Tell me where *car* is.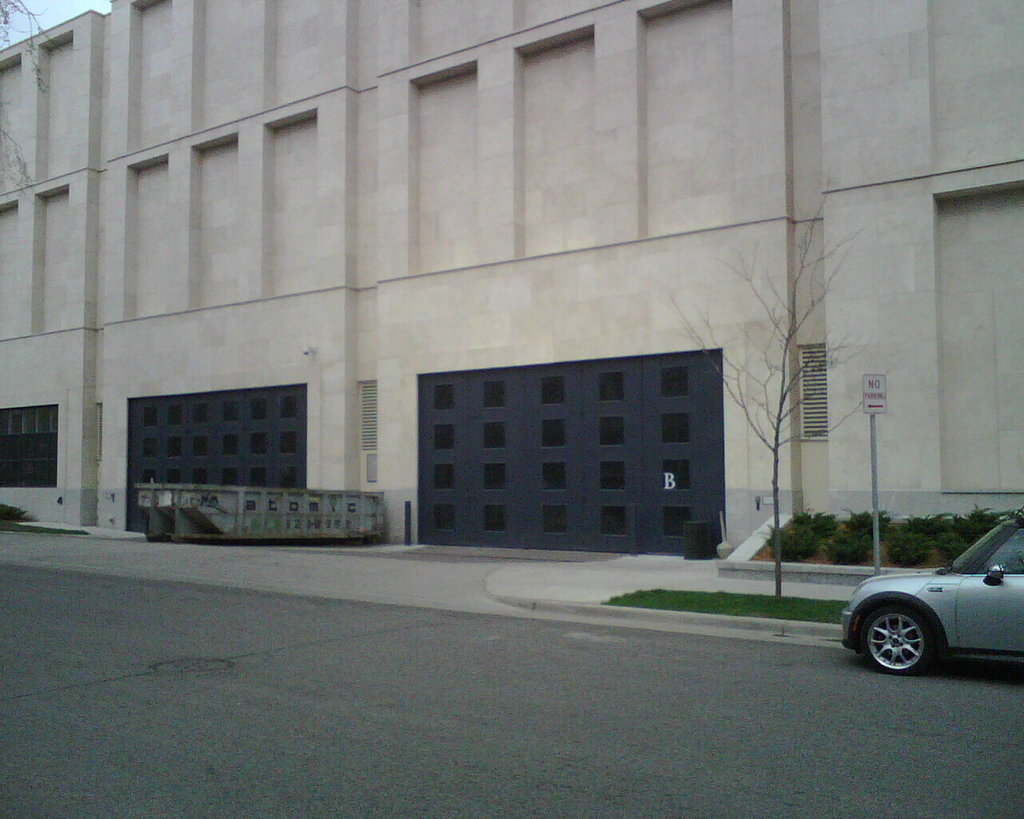
*car* is at Rect(831, 513, 1019, 687).
